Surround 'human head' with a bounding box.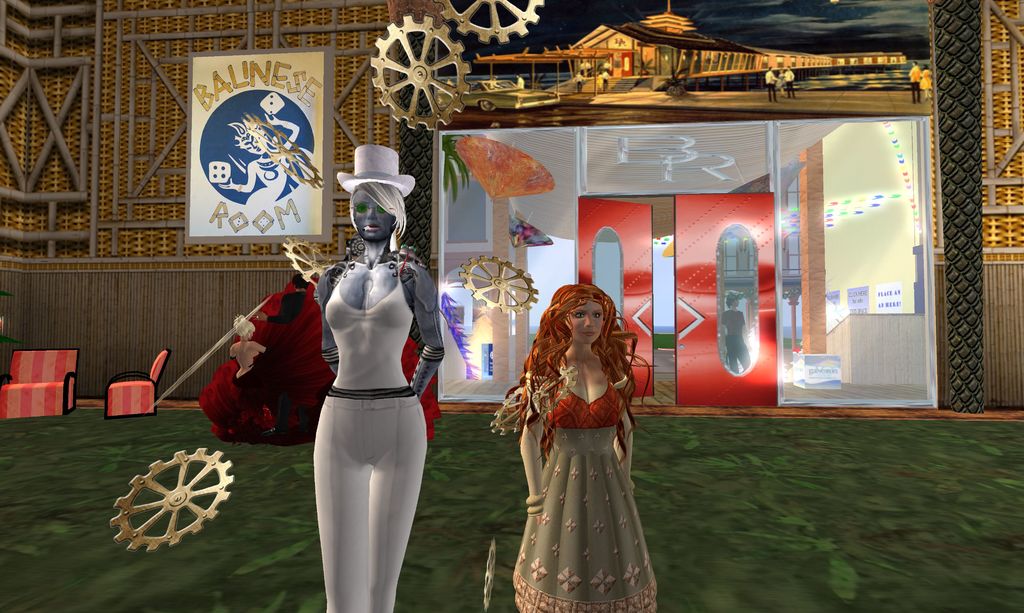
(left=725, top=291, right=742, bottom=309).
